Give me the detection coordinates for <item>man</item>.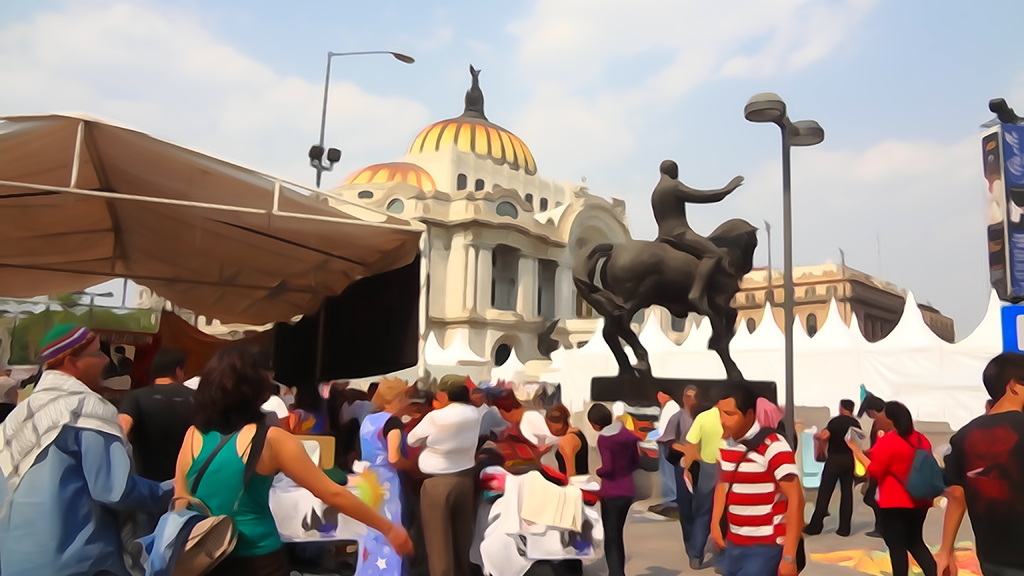
bbox=[953, 351, 1023, 575].
